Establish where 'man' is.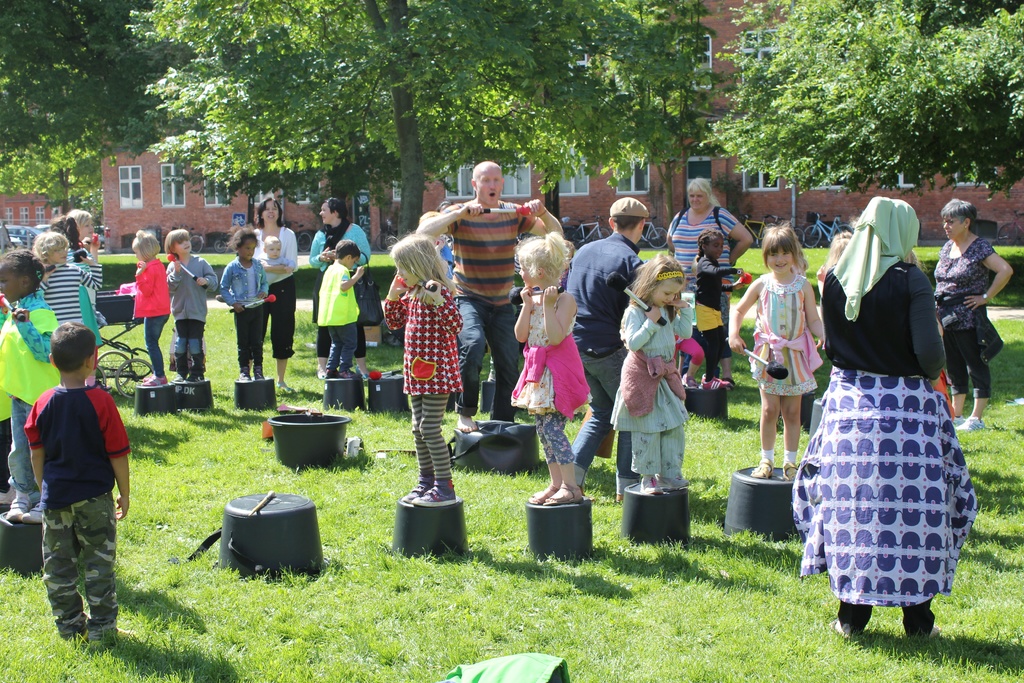
Established at <region>573, 197, 653, 486</region>.
